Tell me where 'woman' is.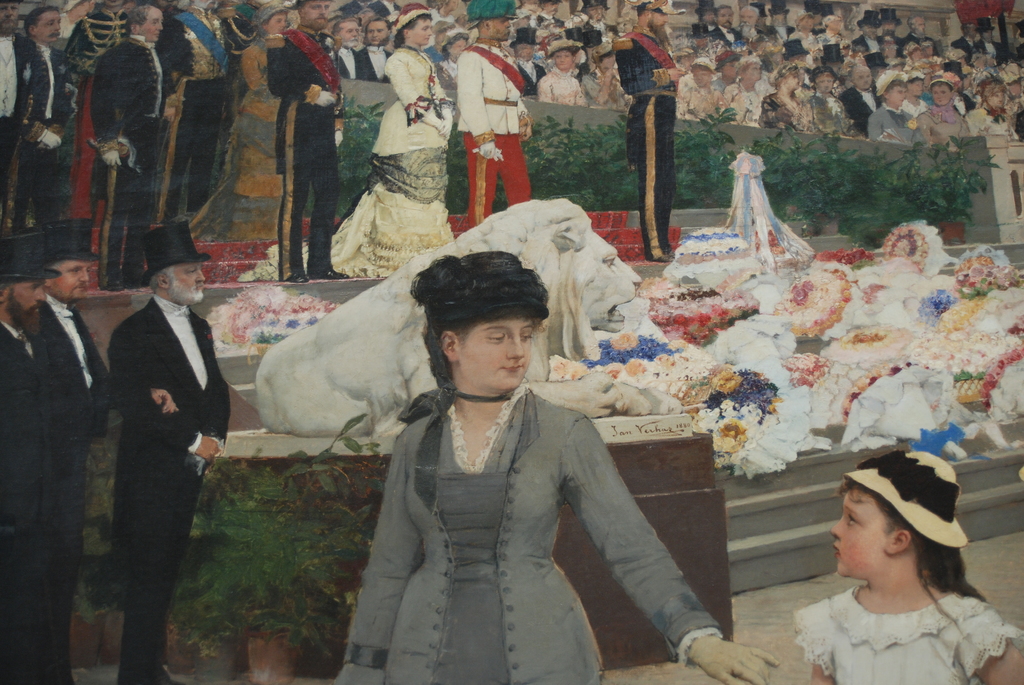
'woman' is at bbox=[332, 250, 775, 684].
